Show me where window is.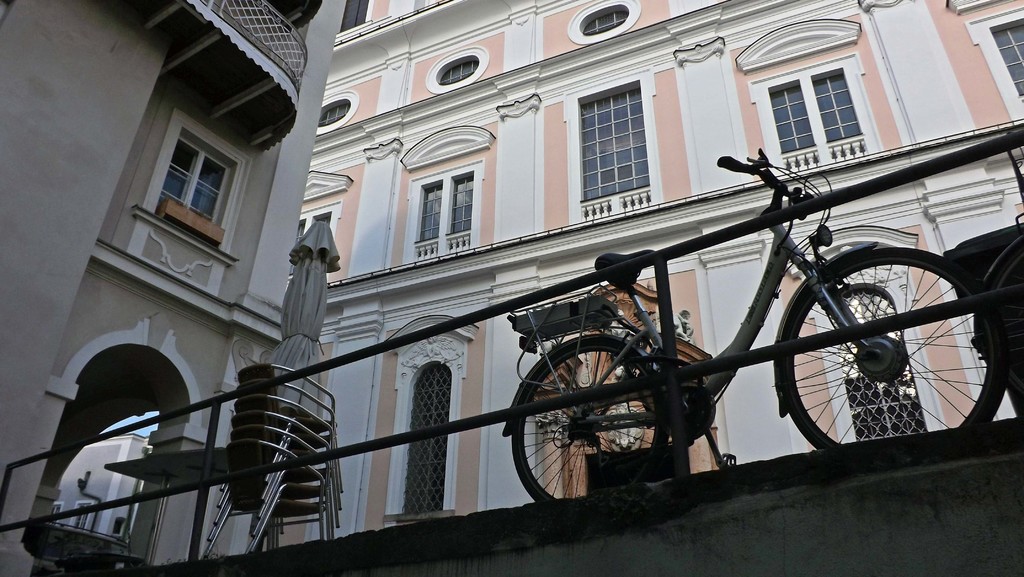
window is at 410 368 449 513.
